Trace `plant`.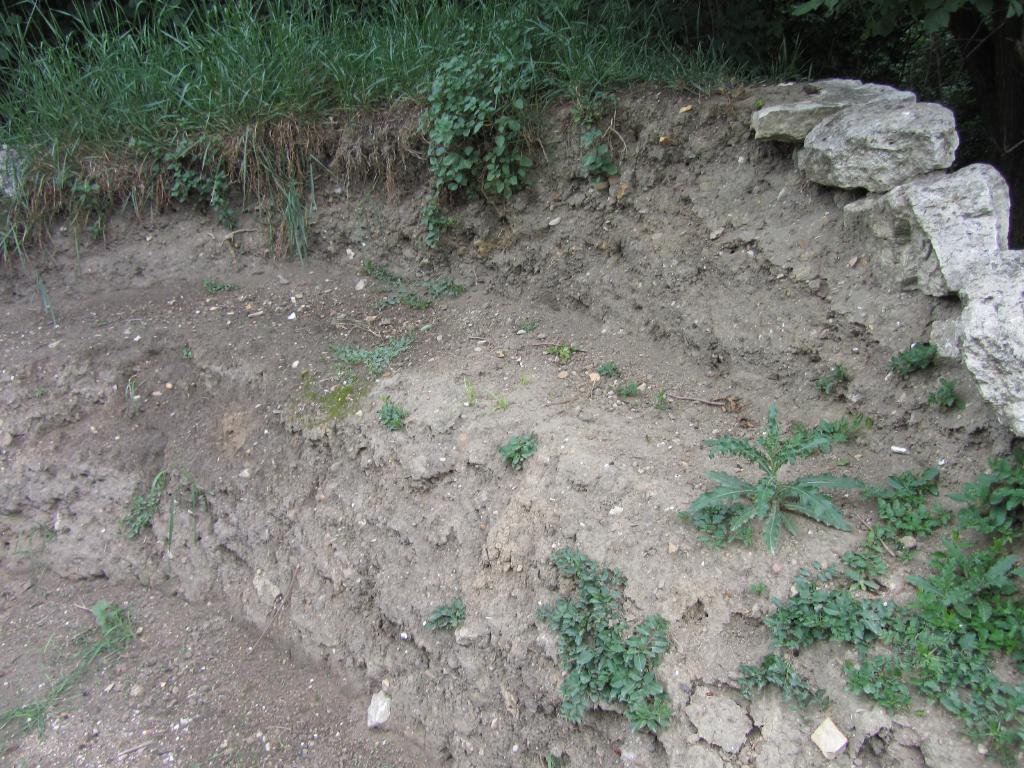
Traced to [422, 271, 465, 297].
